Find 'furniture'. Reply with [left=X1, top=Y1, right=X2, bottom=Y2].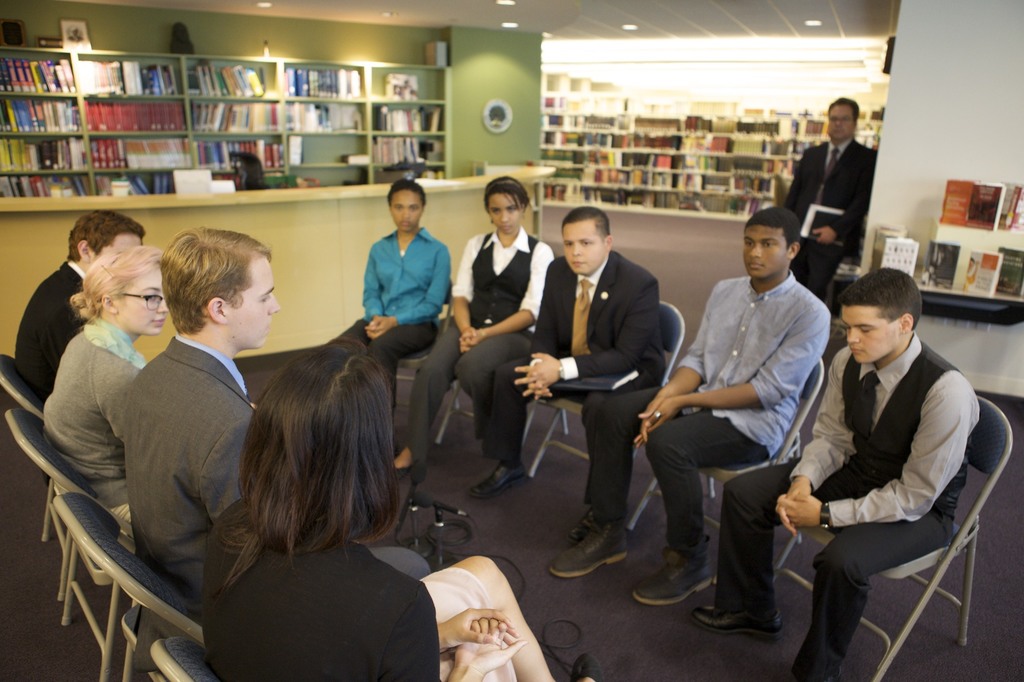
[left=772, top=395, right=1014, bottom=681].
